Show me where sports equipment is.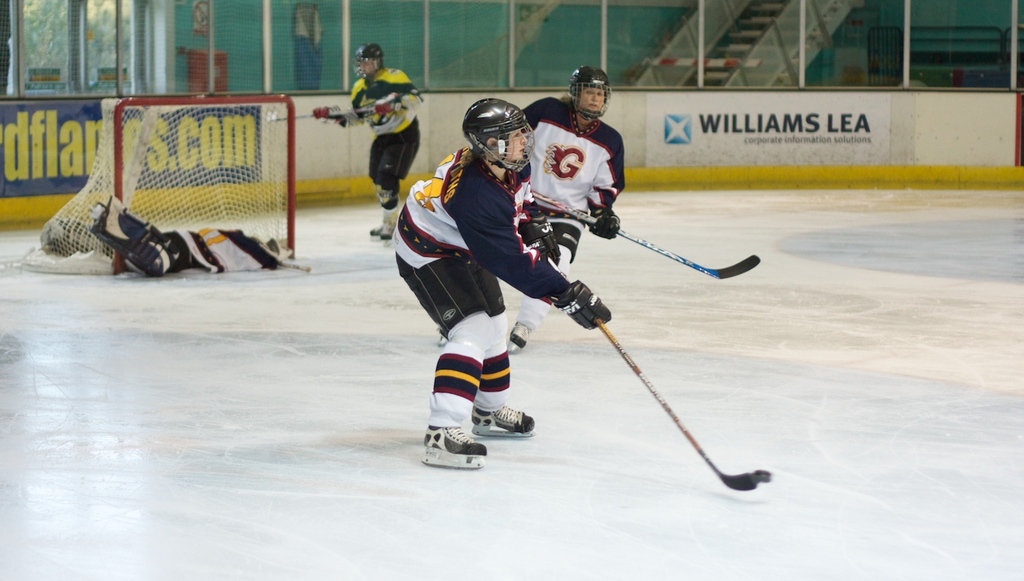
sports equipment is at {"x1": 591, "y1": 202, "x2": 623, "y2": 238}.
